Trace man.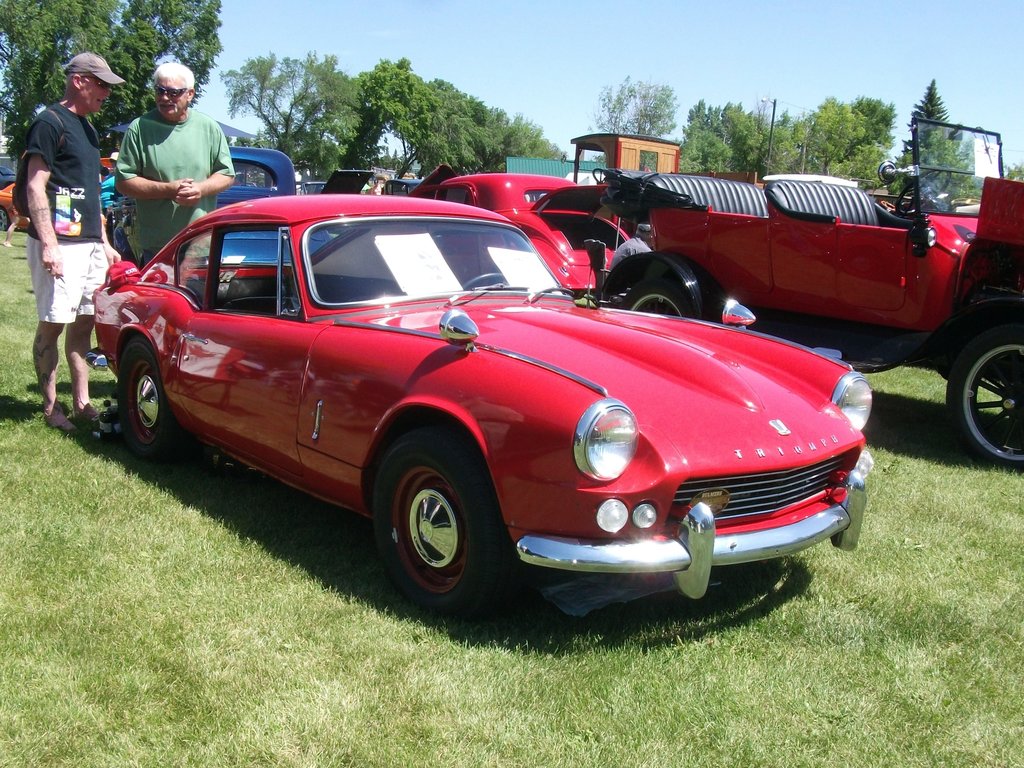
Traced to [x1=606, y1=222, x2=657, y2=270].
